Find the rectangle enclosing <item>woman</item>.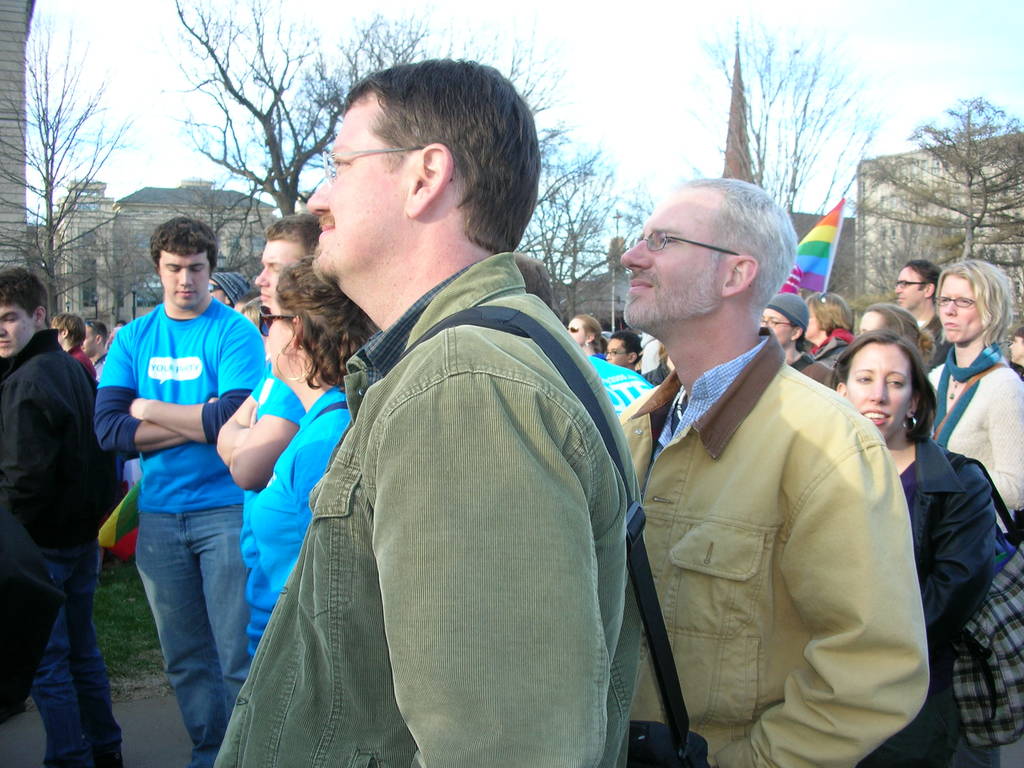
bbox(828, 326, 996, 767).
